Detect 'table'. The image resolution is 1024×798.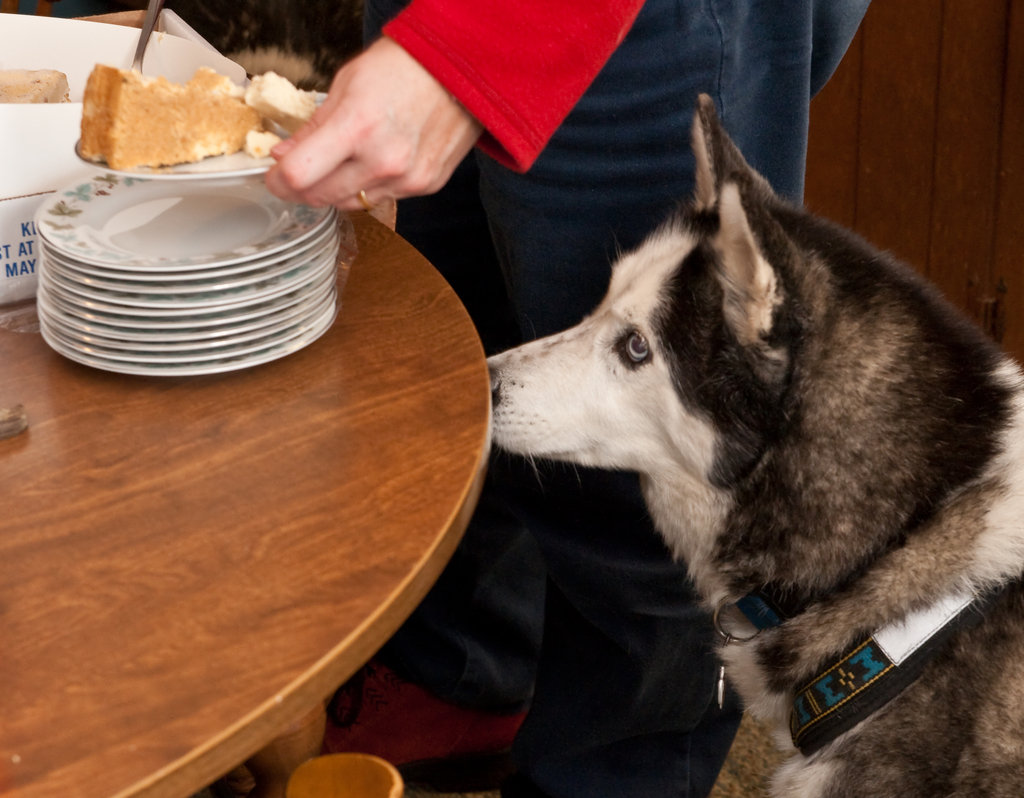
l=0, t=209, r=492, b=797.
